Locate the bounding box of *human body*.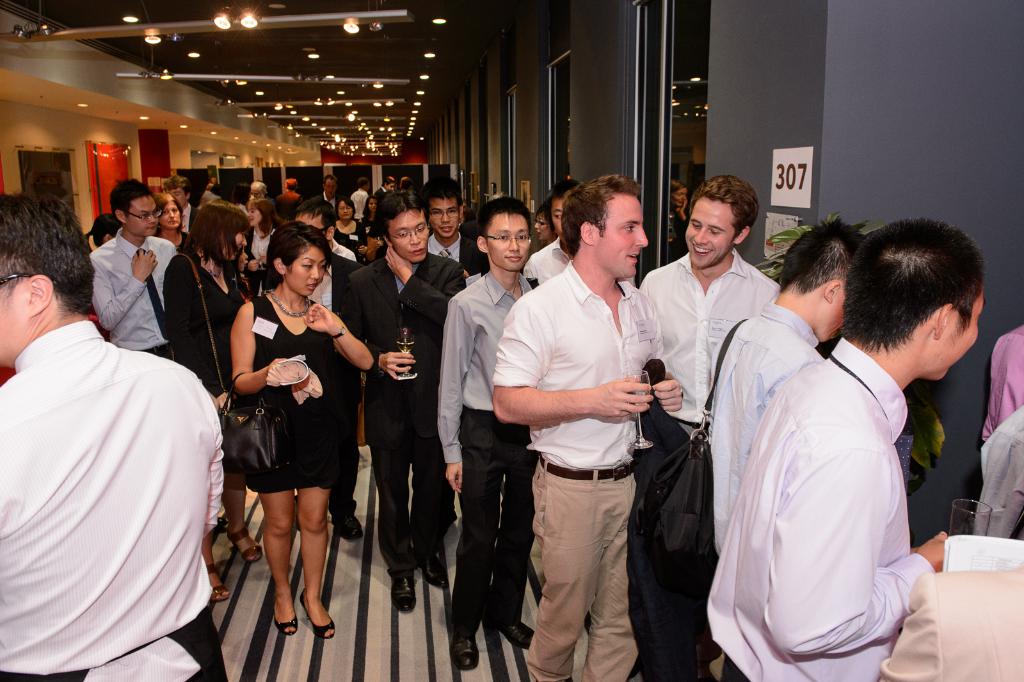
Bounding box: pyautogui.locateOnScreen(512, 203, 673, 681).
